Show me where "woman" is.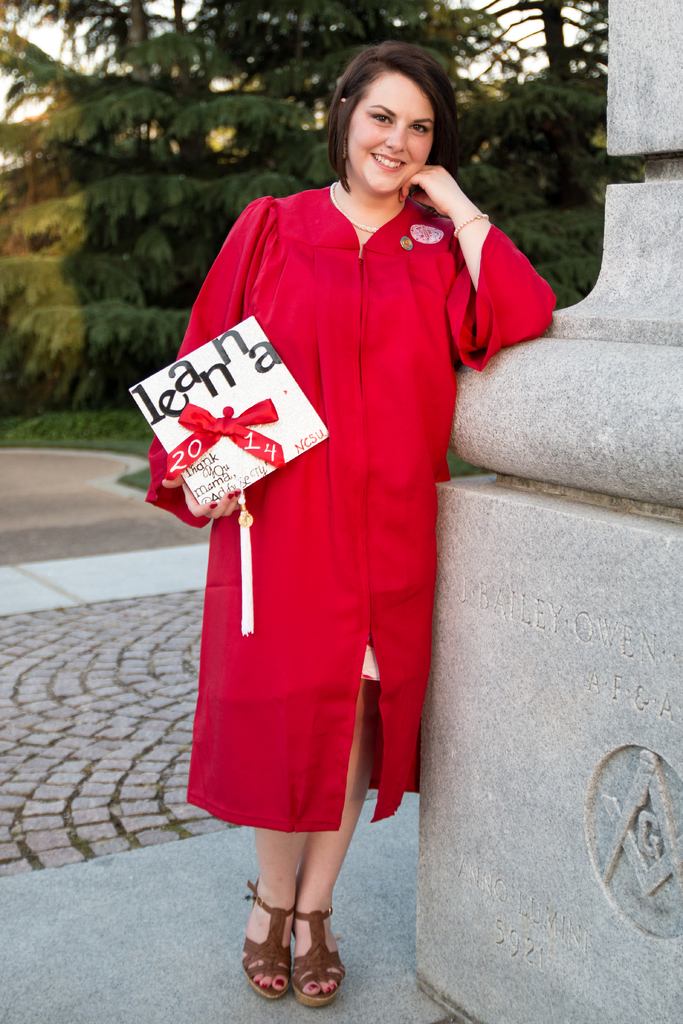
"woman" is at l=156, t=79, r=538, b=976.
